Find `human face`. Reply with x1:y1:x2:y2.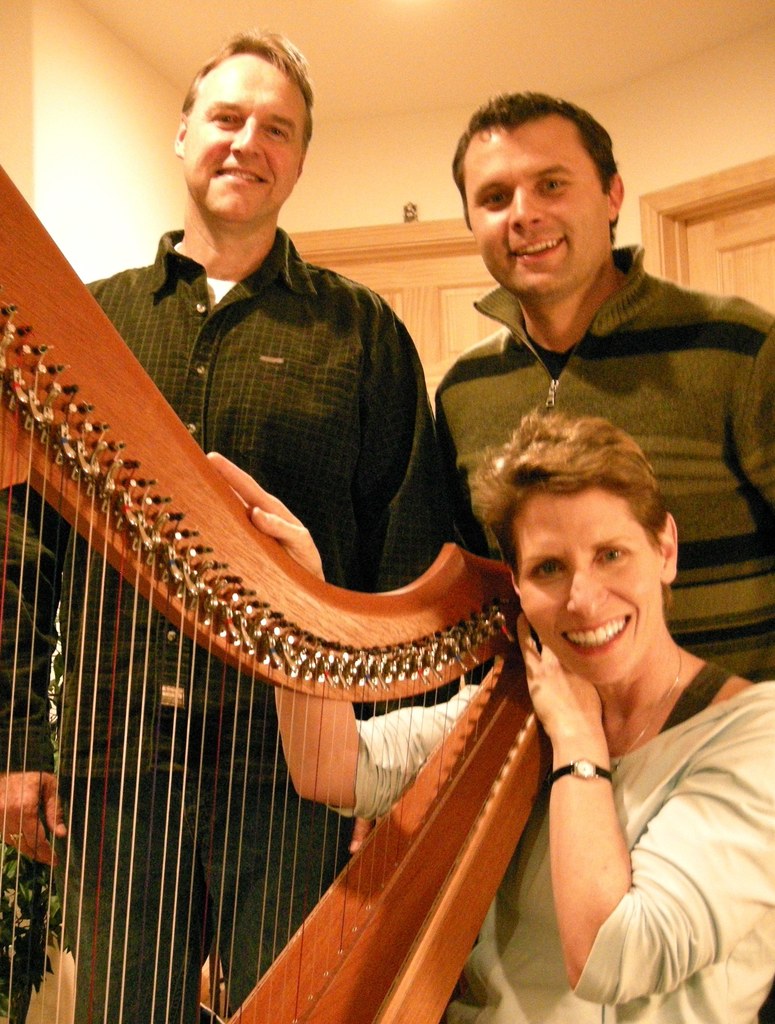
517:498:664:687.
